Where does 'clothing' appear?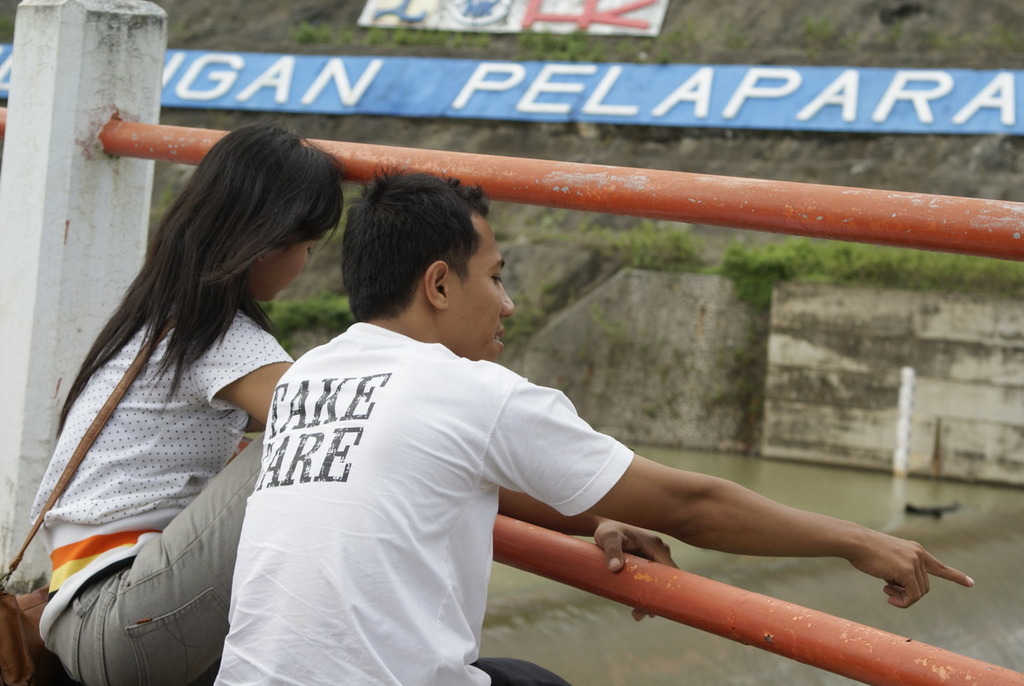
Appears at {"left": 188, "top": 279, "right": 591, "bottom": 670}.
